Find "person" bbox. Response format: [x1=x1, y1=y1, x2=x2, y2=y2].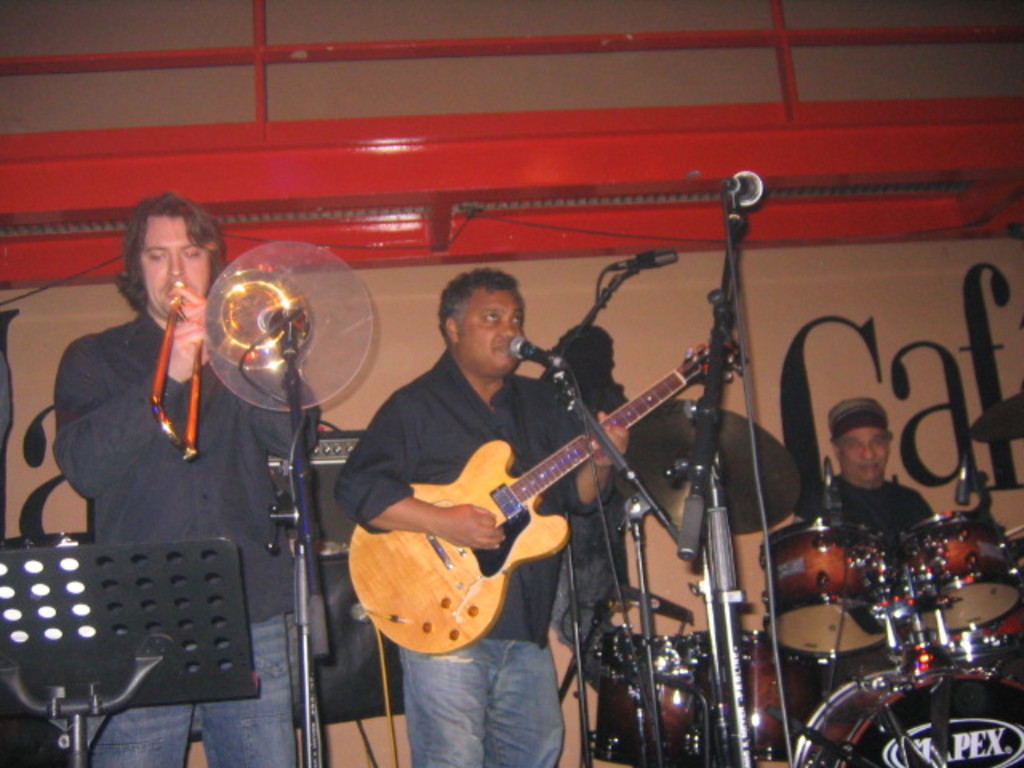
[x1=333, y1=267, x2=632, y2=766].
